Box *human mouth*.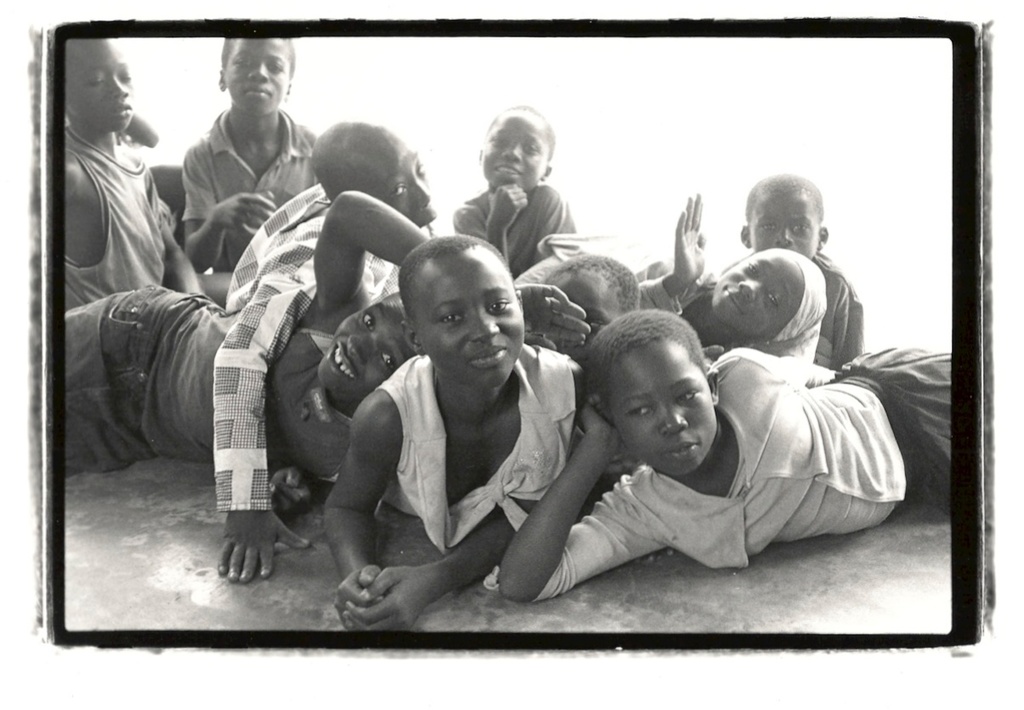
left=246, top=85, right=273, bottom=97.
